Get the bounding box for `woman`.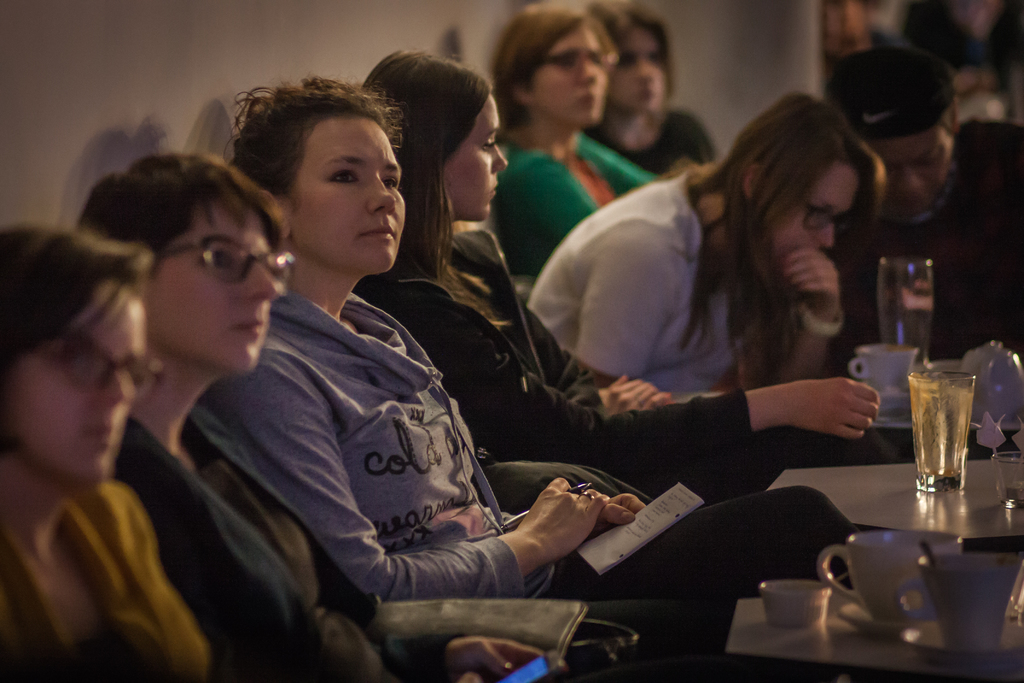
crop(364, 53, 896, 507).
